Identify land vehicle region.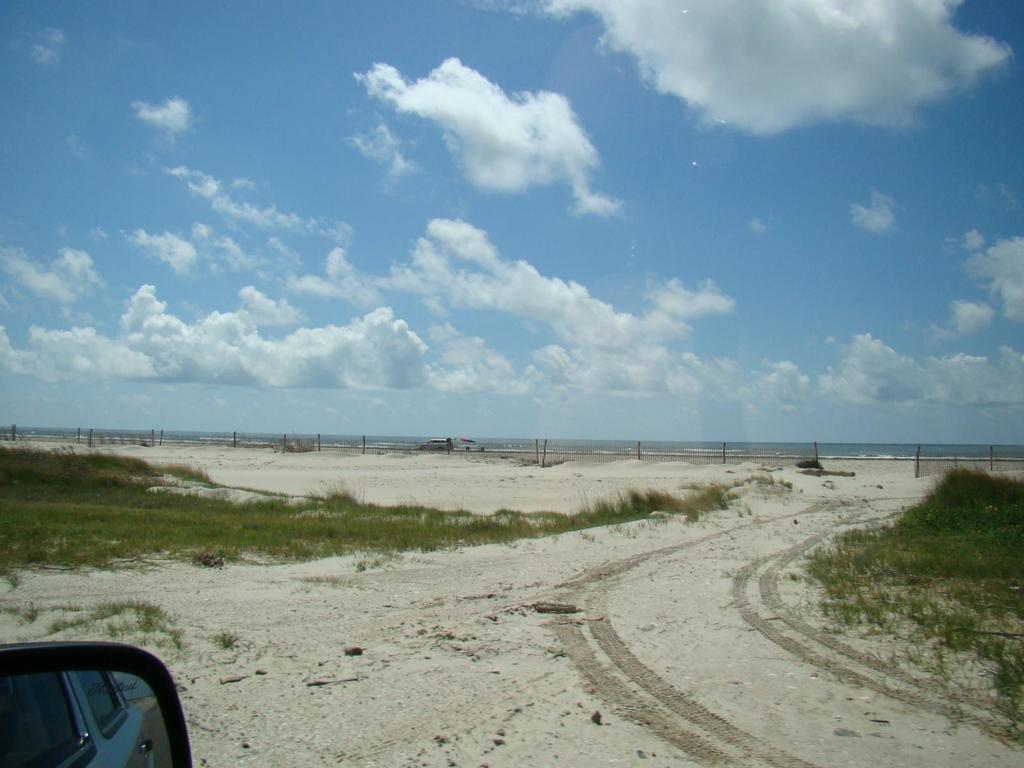
Region: rect(0, 635, 212, 767).
